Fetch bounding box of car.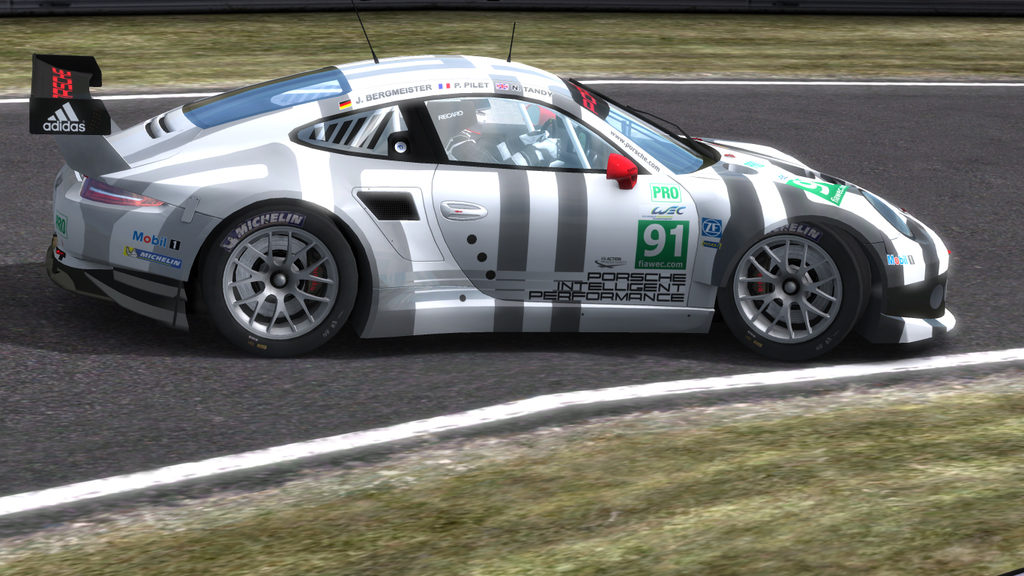
Bbox: bbox=[31, 54, 957, 359].
